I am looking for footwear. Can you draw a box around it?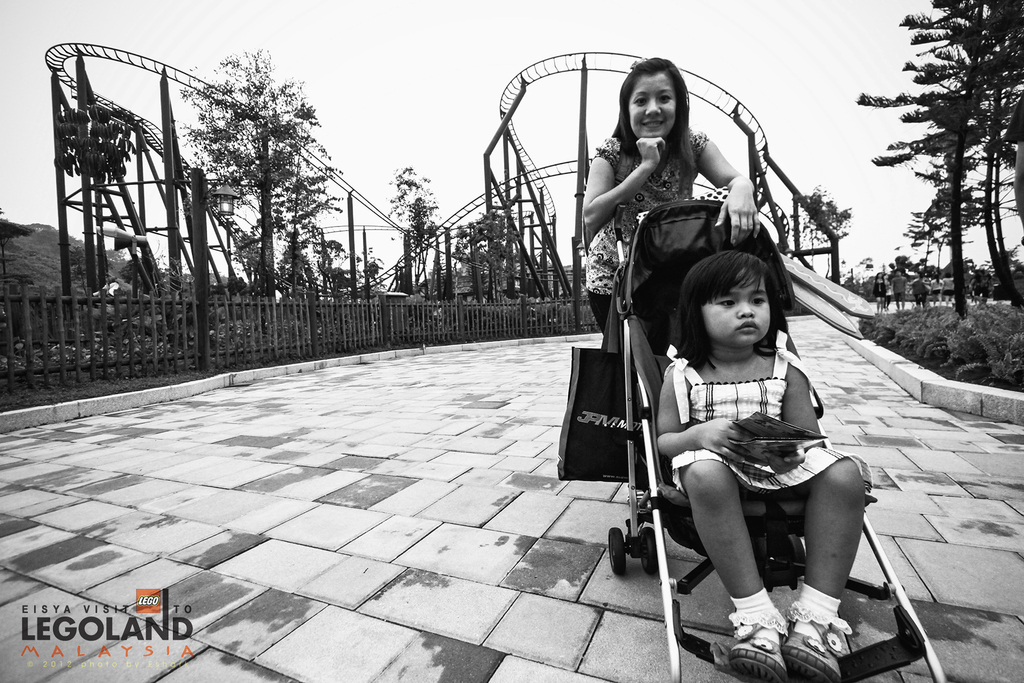
Sure, the bounding box is BBox(783, 600, 859, 682).
